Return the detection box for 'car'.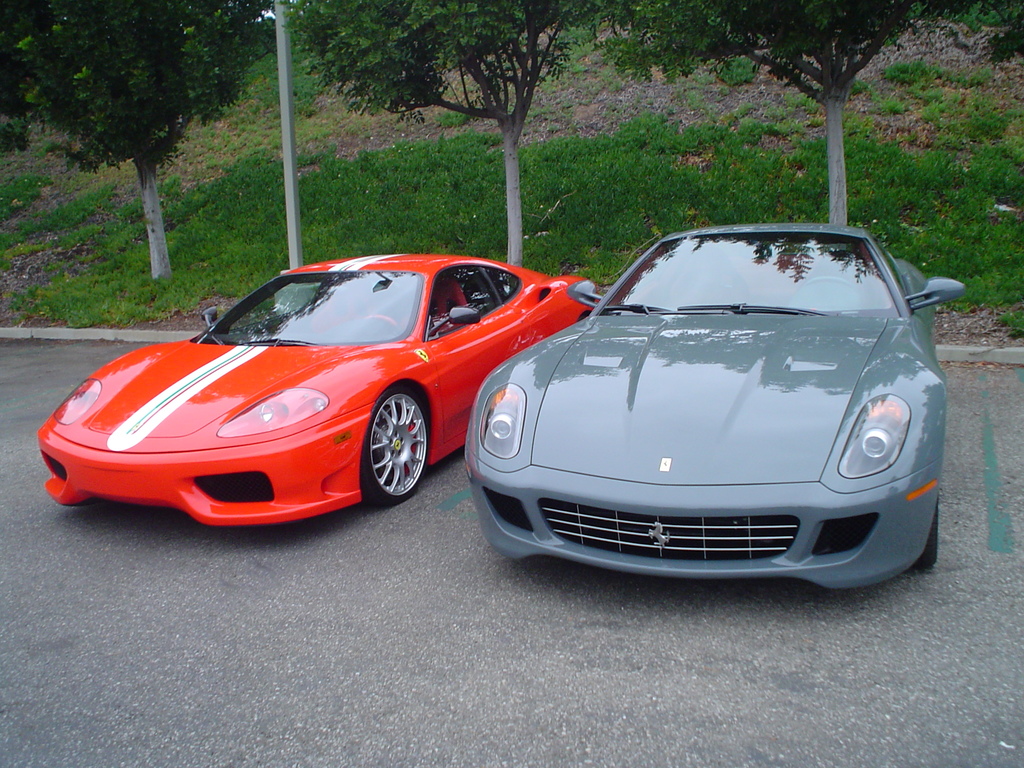
<bbox>461, 223, 963, 594</bbox>.
